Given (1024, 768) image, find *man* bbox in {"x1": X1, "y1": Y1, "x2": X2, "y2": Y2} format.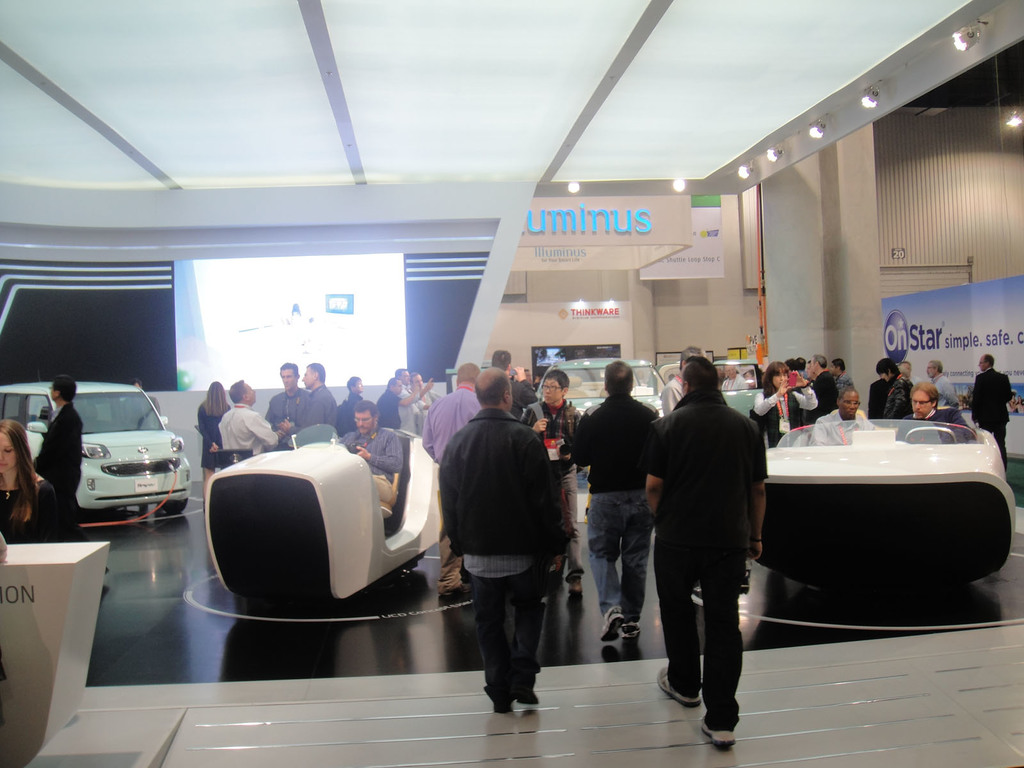
{"x1": 214, "y1": 381, "x2": 282, "y2": 461}.
